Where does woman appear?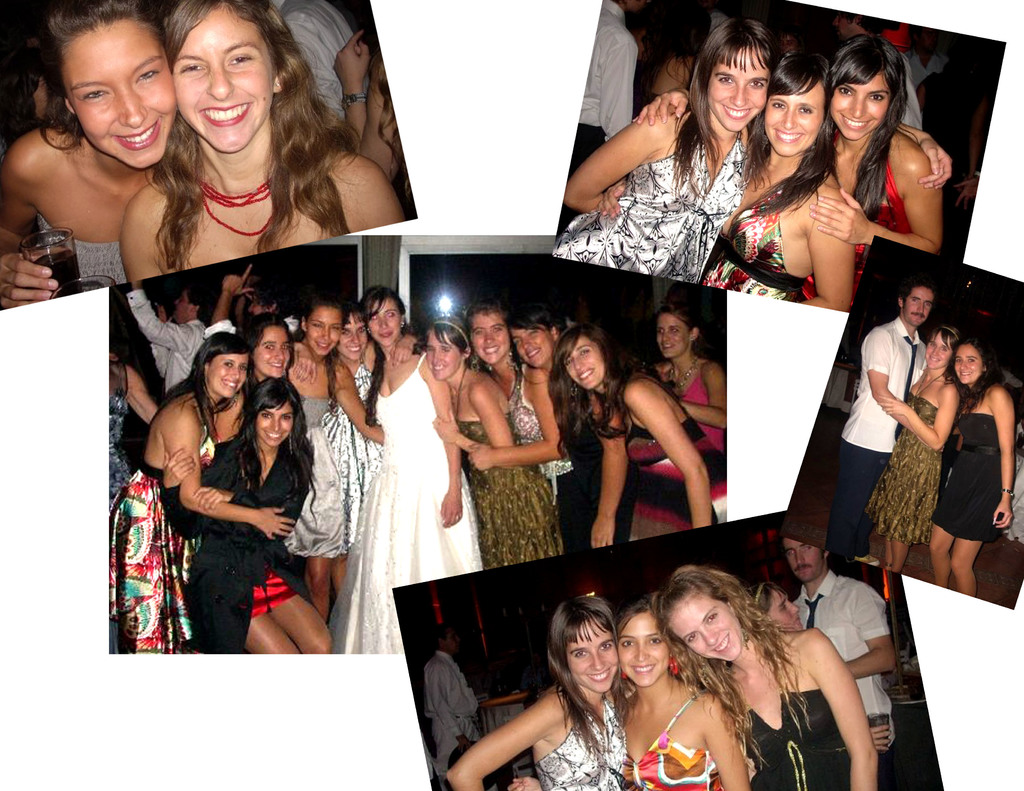
Appears at detection(642, 303, 729, 536).
